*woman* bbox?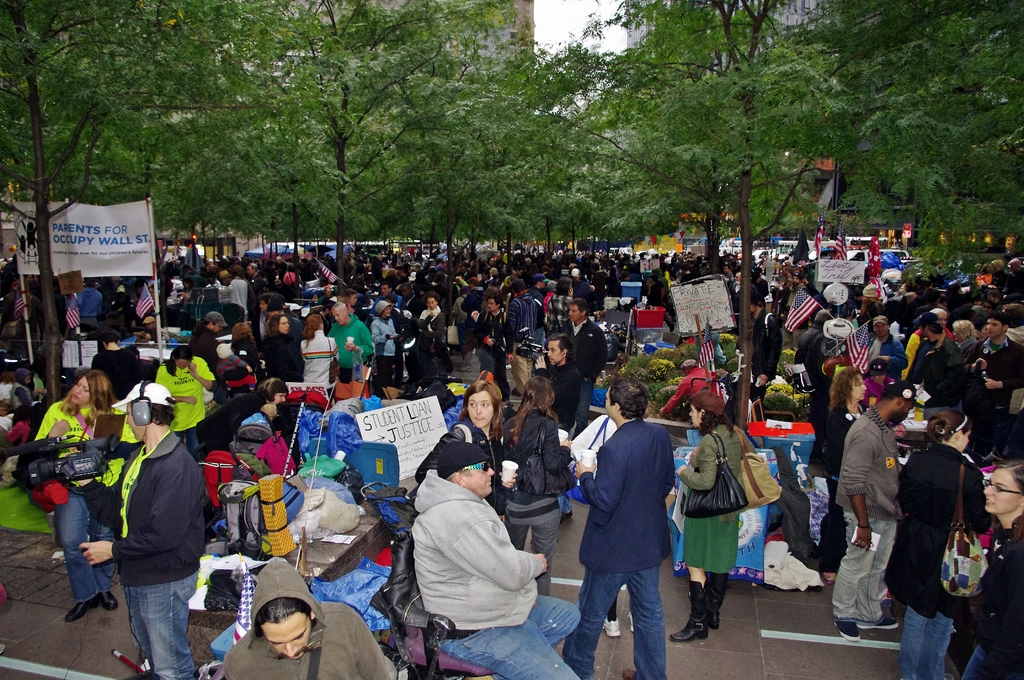
box=[897, 407, 991, 679]
